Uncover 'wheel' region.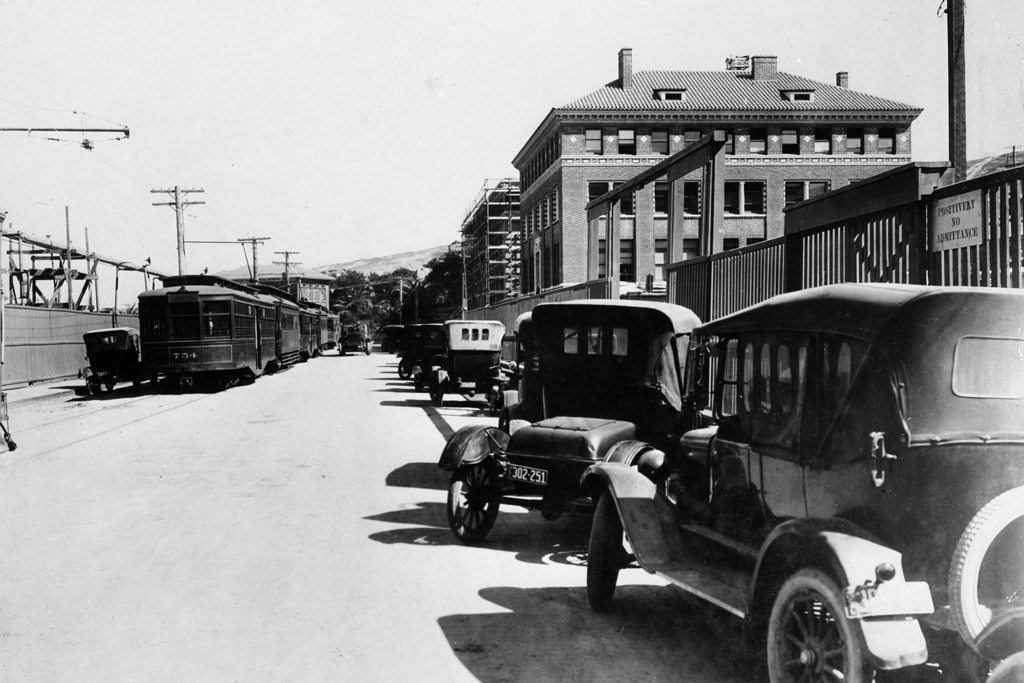
Uncovered: <bbox>947, 484, 1023, 663</bbox>.
